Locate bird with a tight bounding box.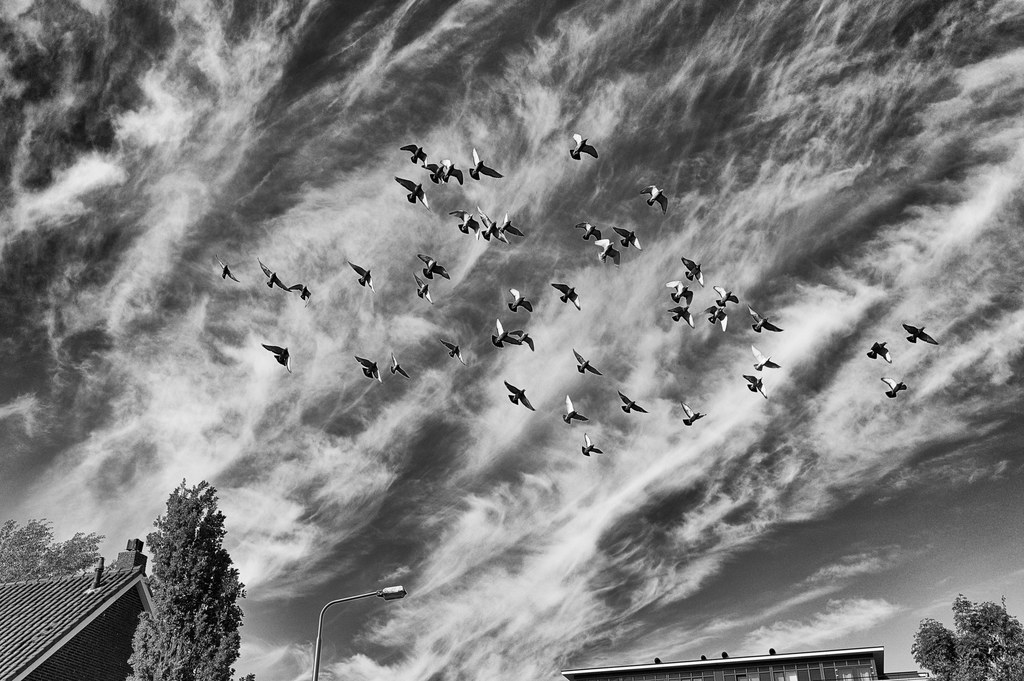
x1=570 y1=343 x2=600 y2=377.
